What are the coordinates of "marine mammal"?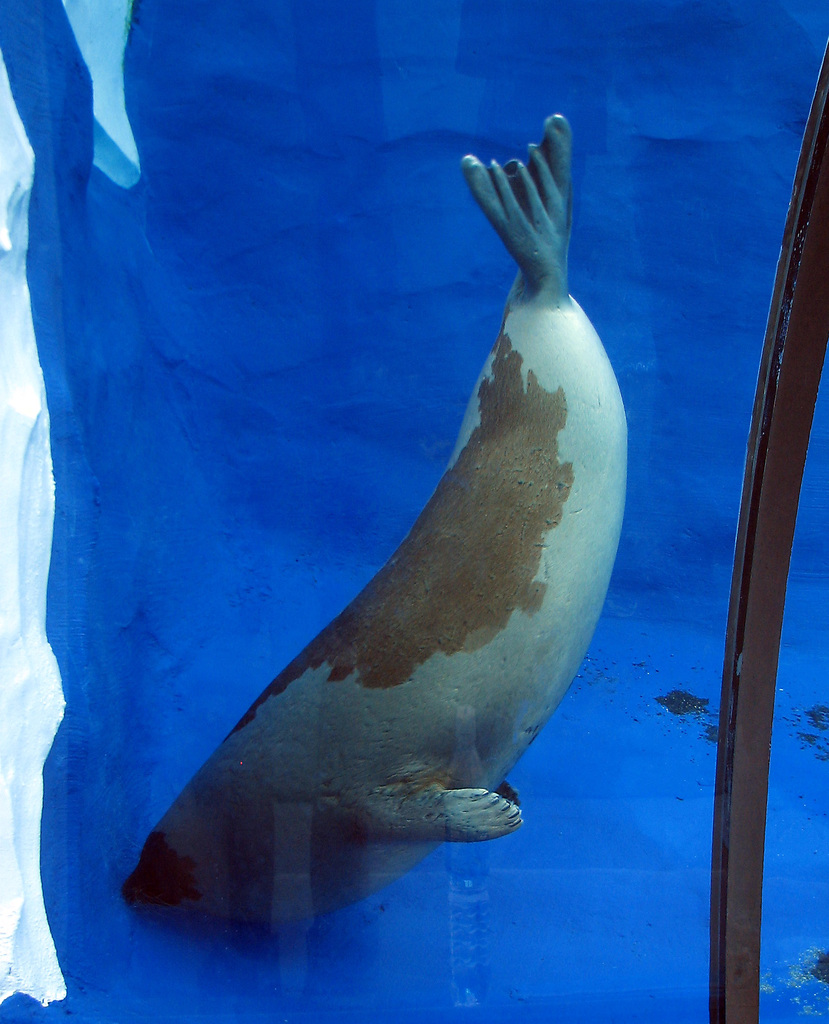
<bbox>114, 143, 641, 984</bbox>.
